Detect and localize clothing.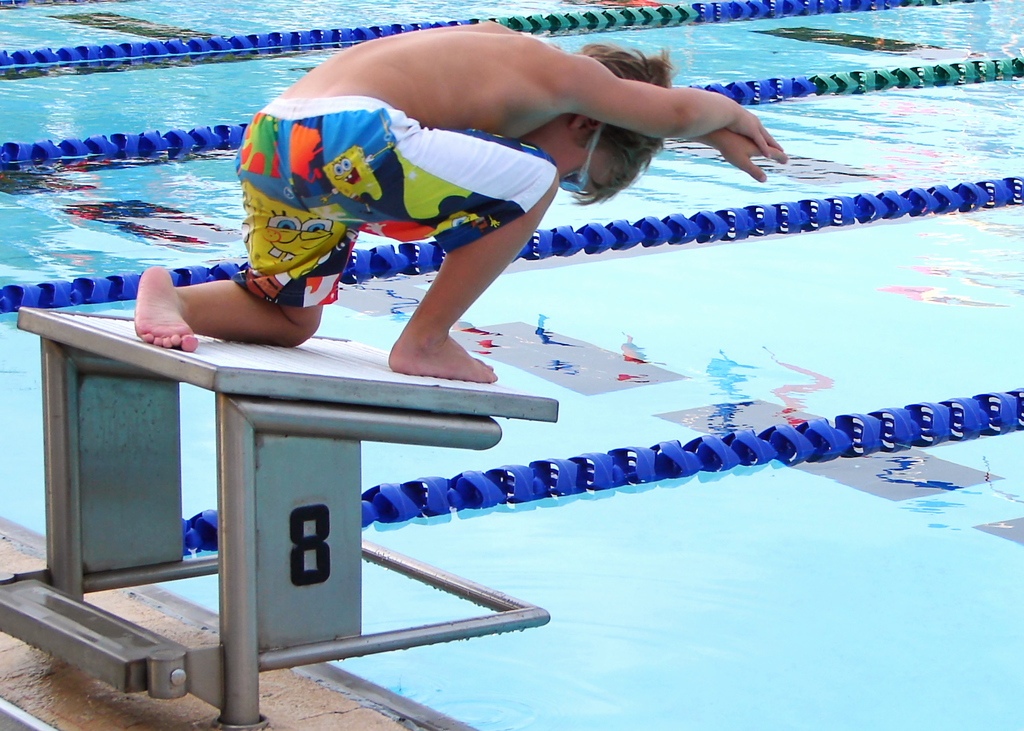
Localized at bbox=[221, 99, 562, 310].
